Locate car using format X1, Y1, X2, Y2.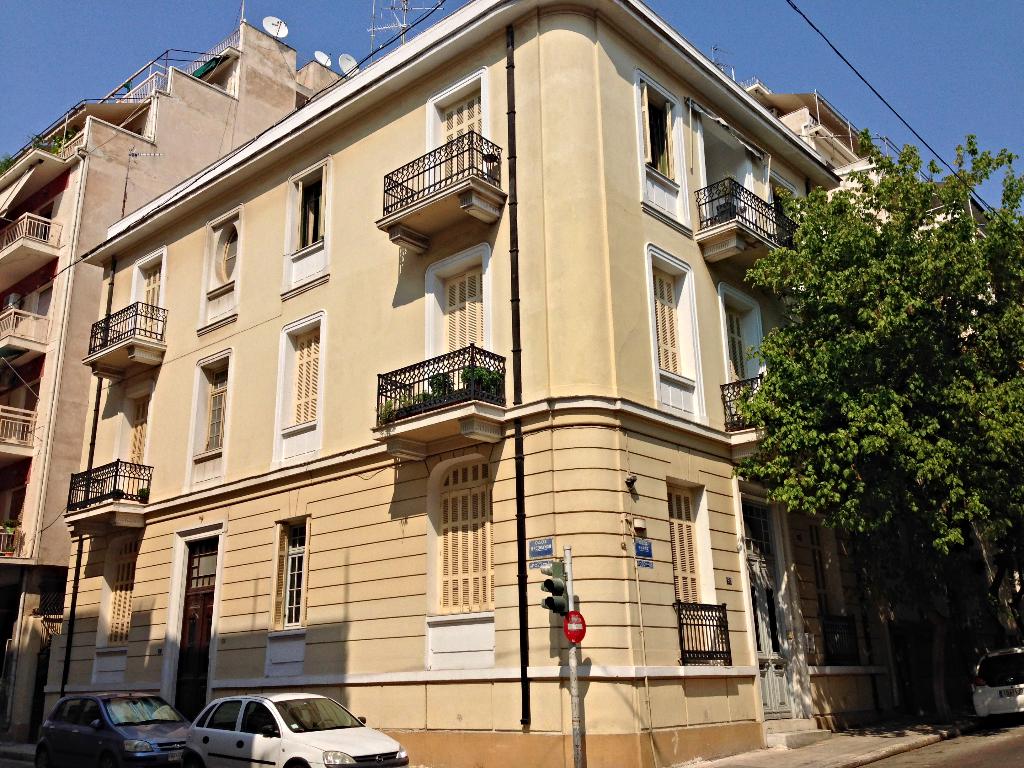
180, 687, 396, 767.
